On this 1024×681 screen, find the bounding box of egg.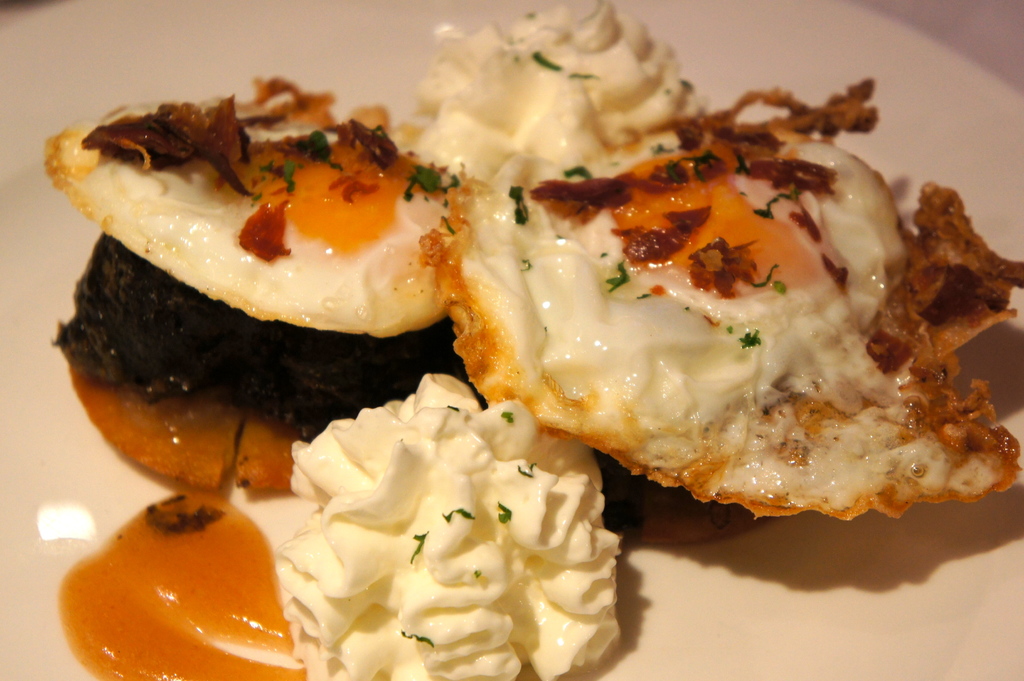
Bounding box: {"left": 44, "top": 99, "right": 470, "bottom": 335}.
